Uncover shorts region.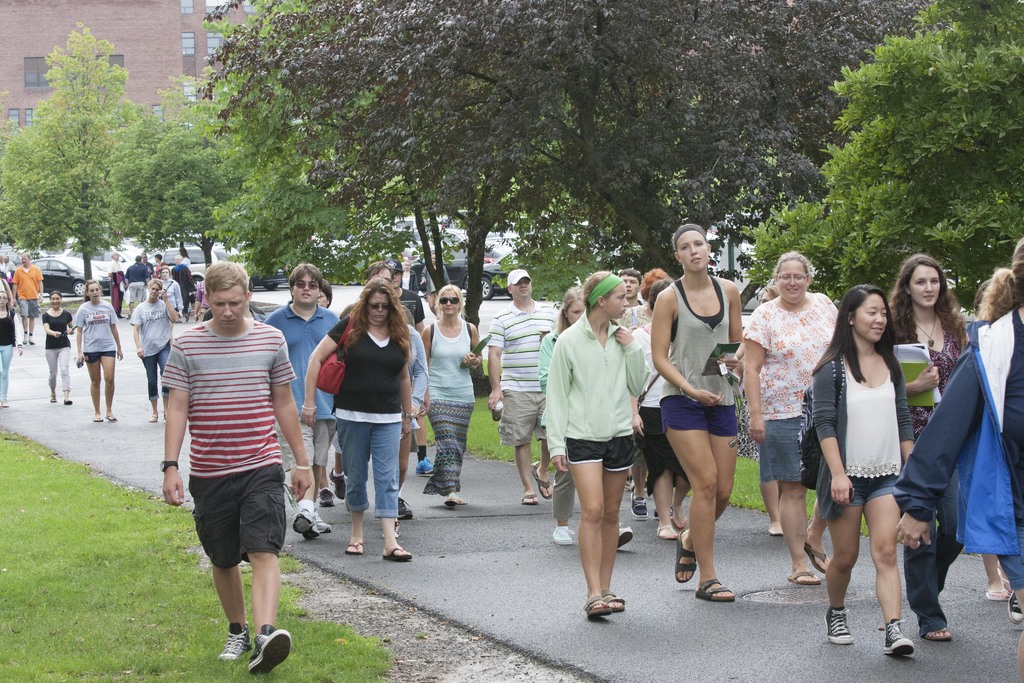
Uncovered: region(496, 388, 547, 446).
